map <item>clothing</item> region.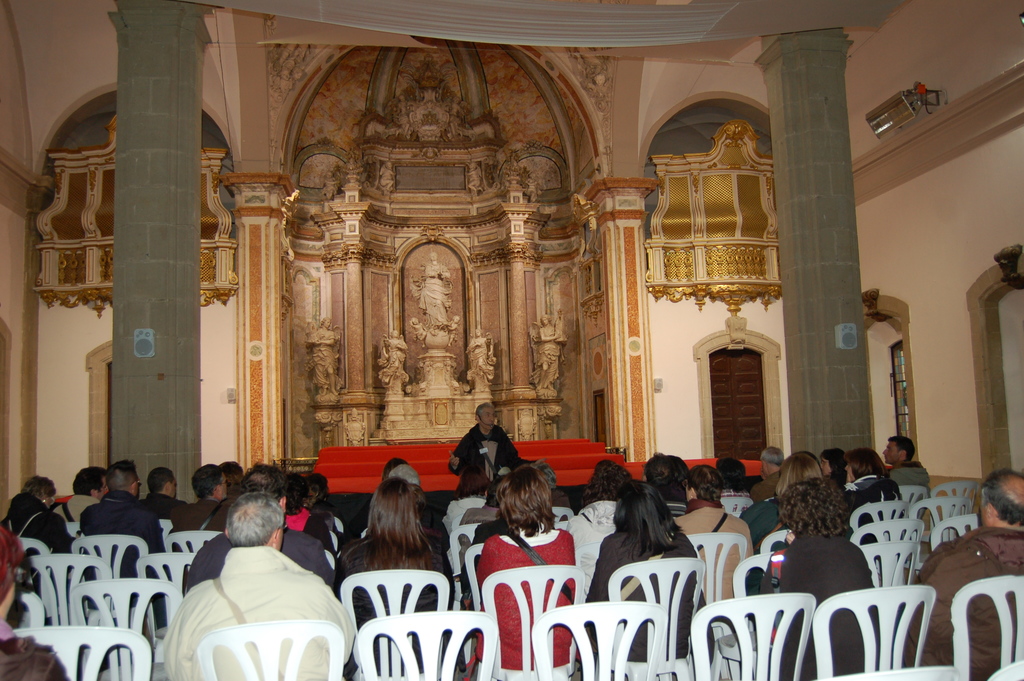
Mapped to [837,473,904,549].
